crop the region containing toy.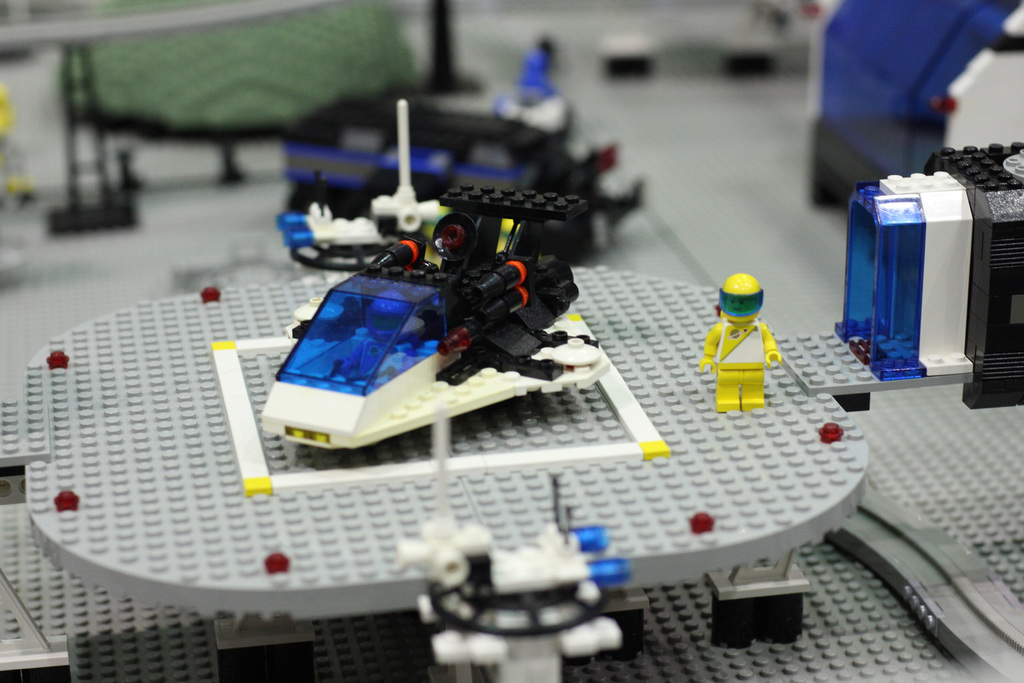
Crop region: detection(776, 139, 1023, 415).
